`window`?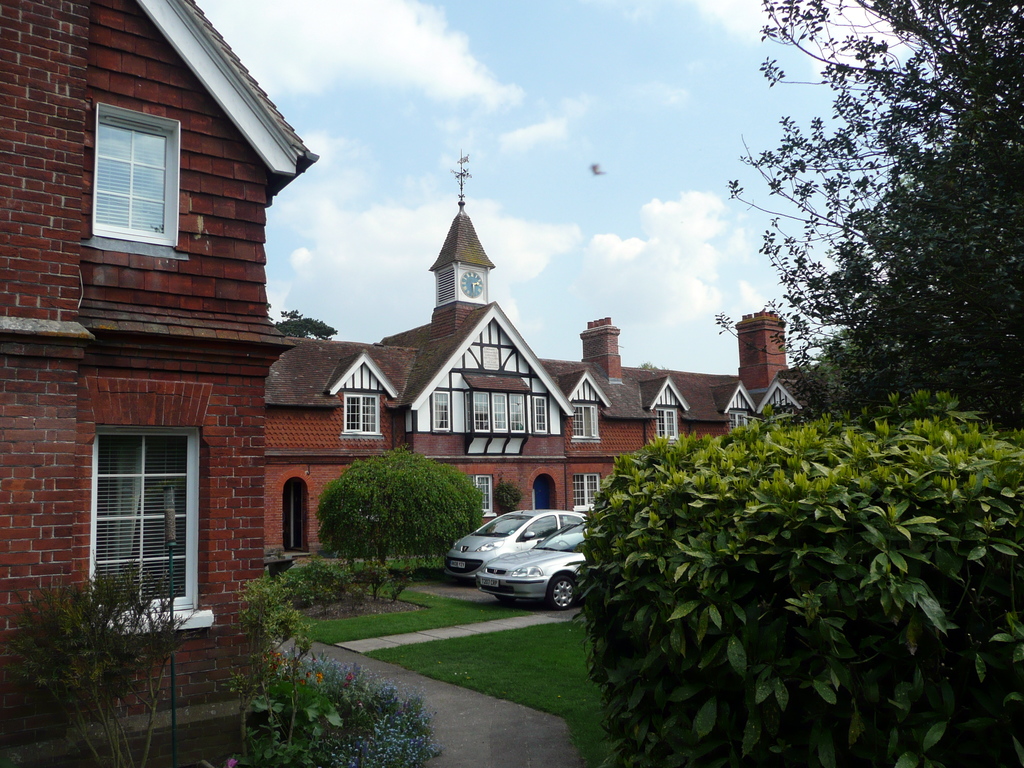
435 390 553 429
